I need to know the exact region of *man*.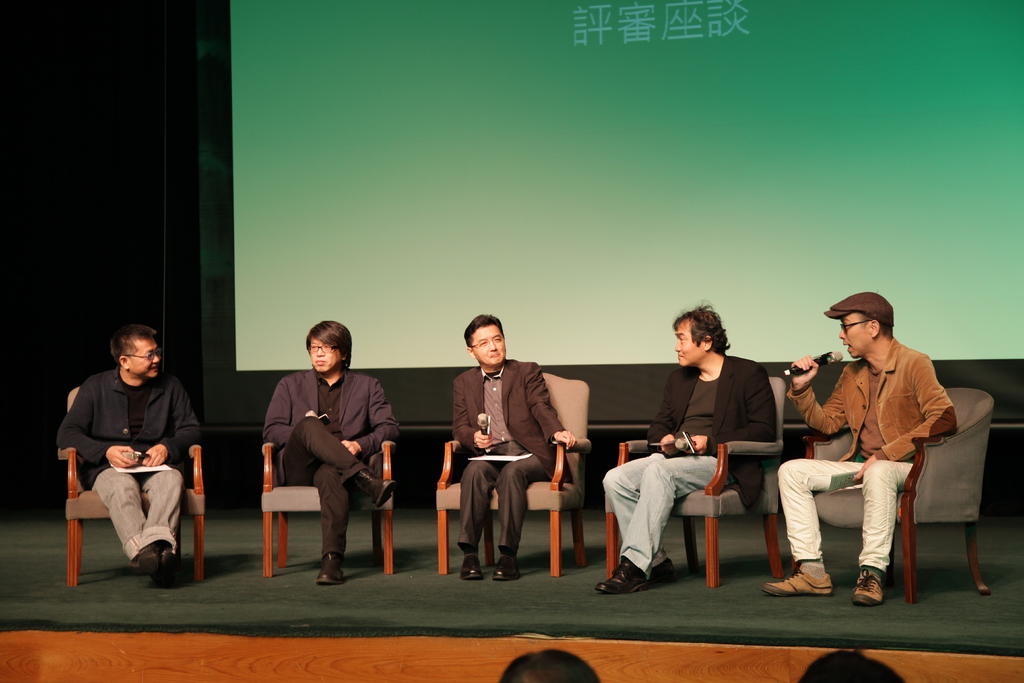
Region: detection(774, 288, 958, 608).
